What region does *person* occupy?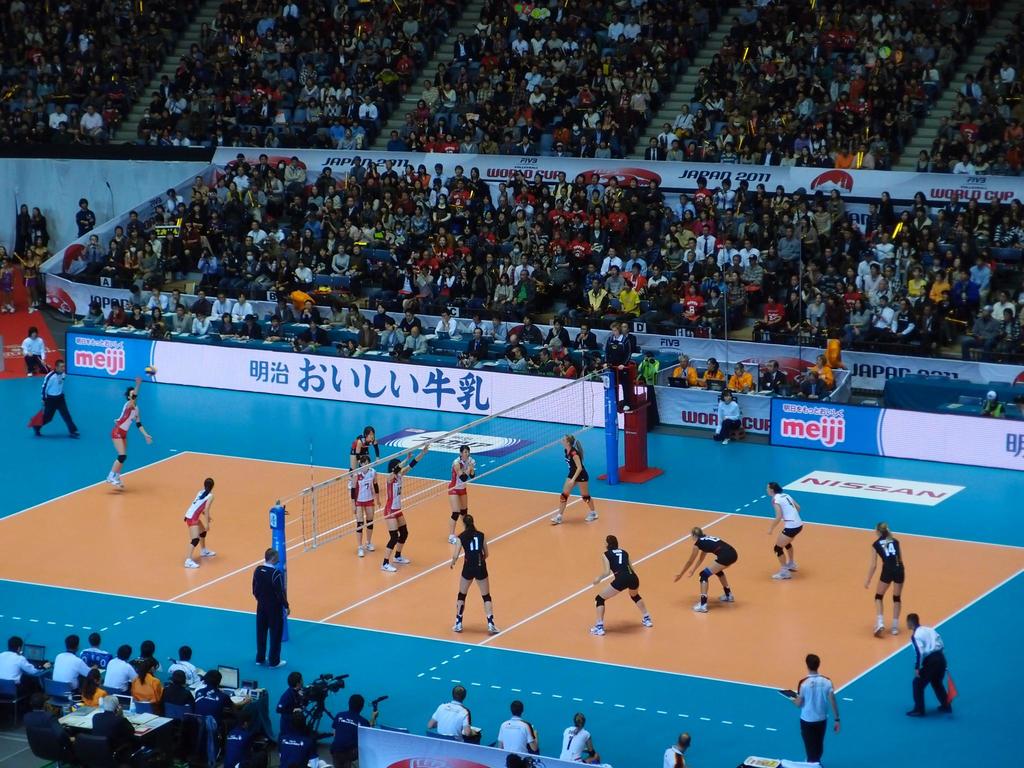
bbox(595, 540, 653, 637).
